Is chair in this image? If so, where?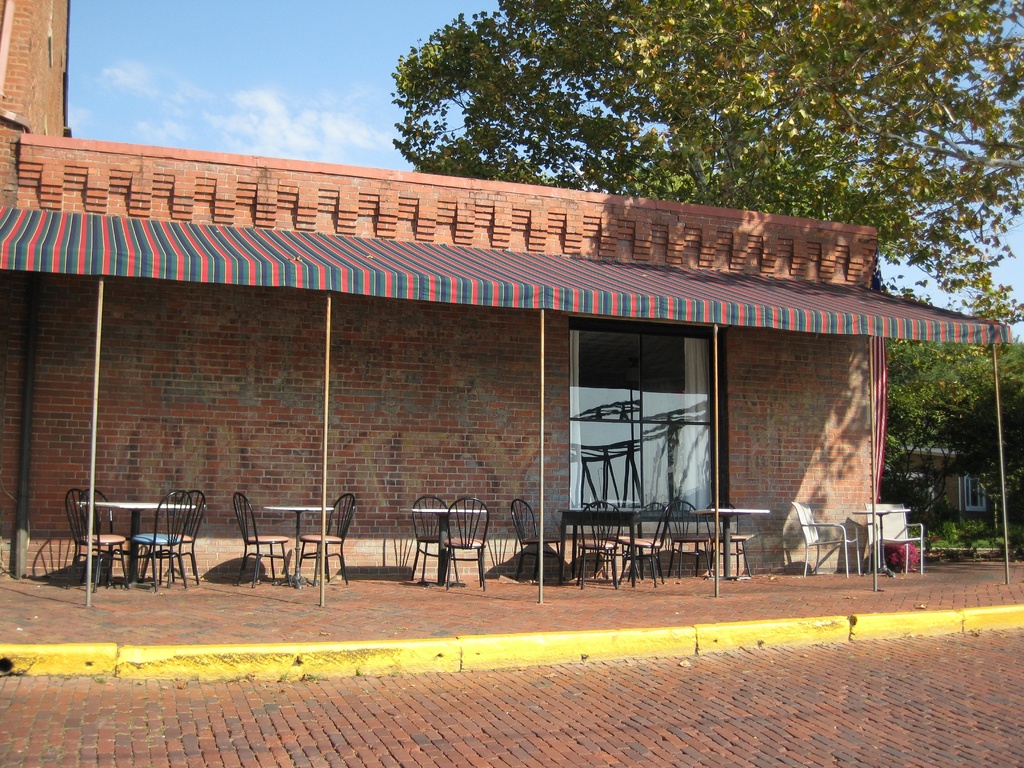
Yes, at [x1=232, y1=490, x2=291, y2=585].
